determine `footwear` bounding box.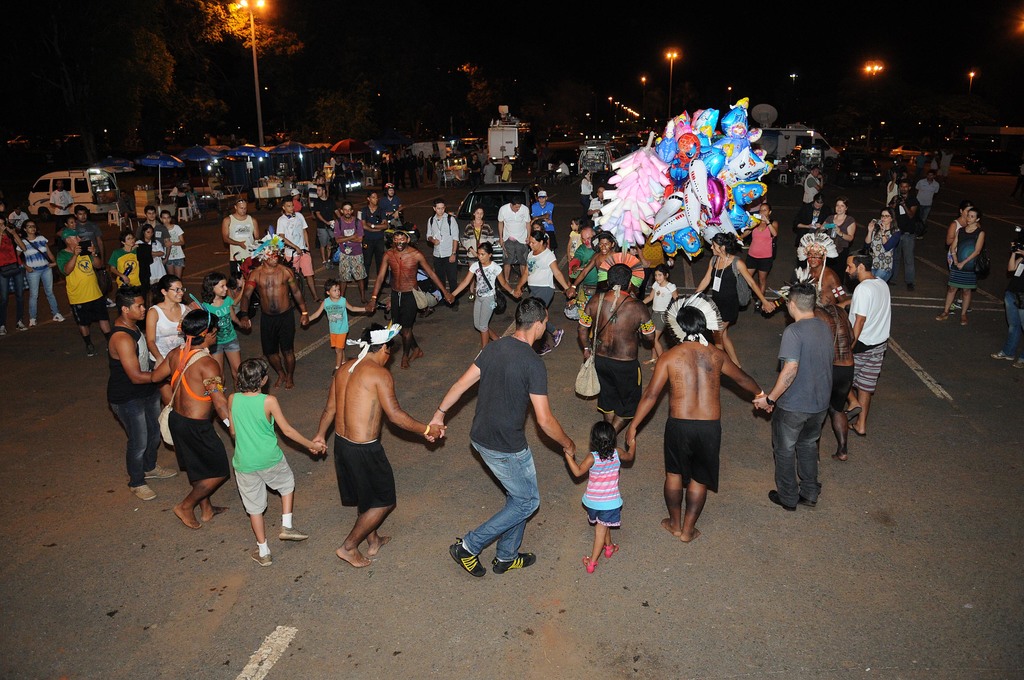
Determined: {"x1": 990, "y1": 350, "x2": 1006, "y2": 360}.
